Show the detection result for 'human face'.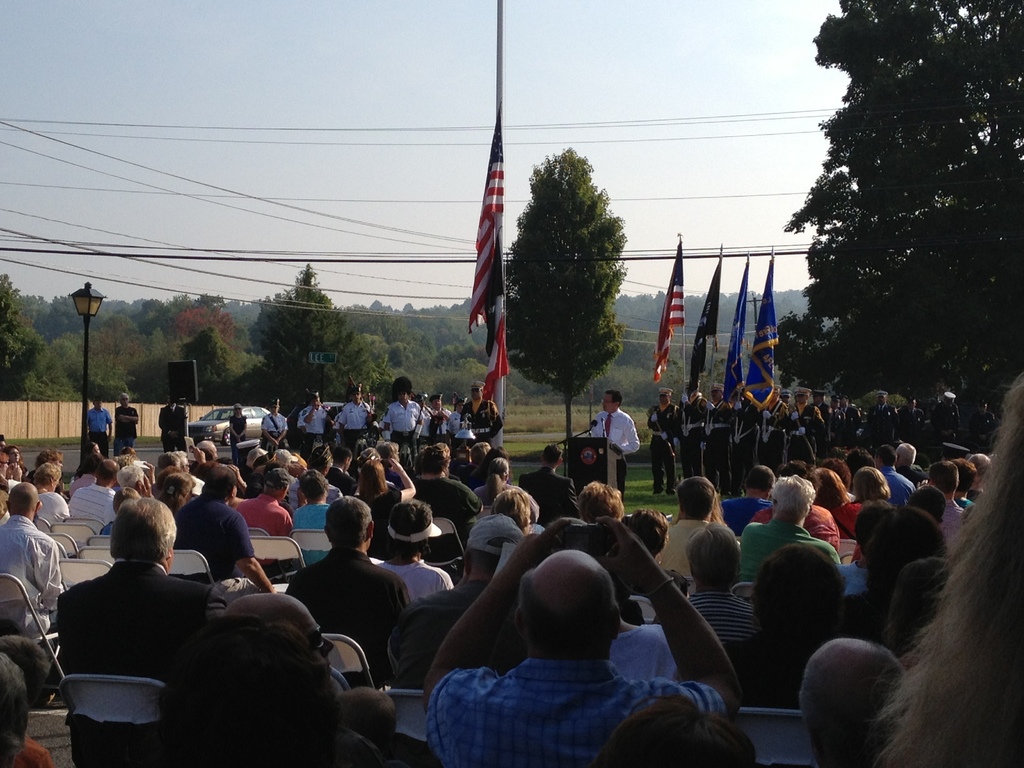
region(234, 404, 243, 416).
